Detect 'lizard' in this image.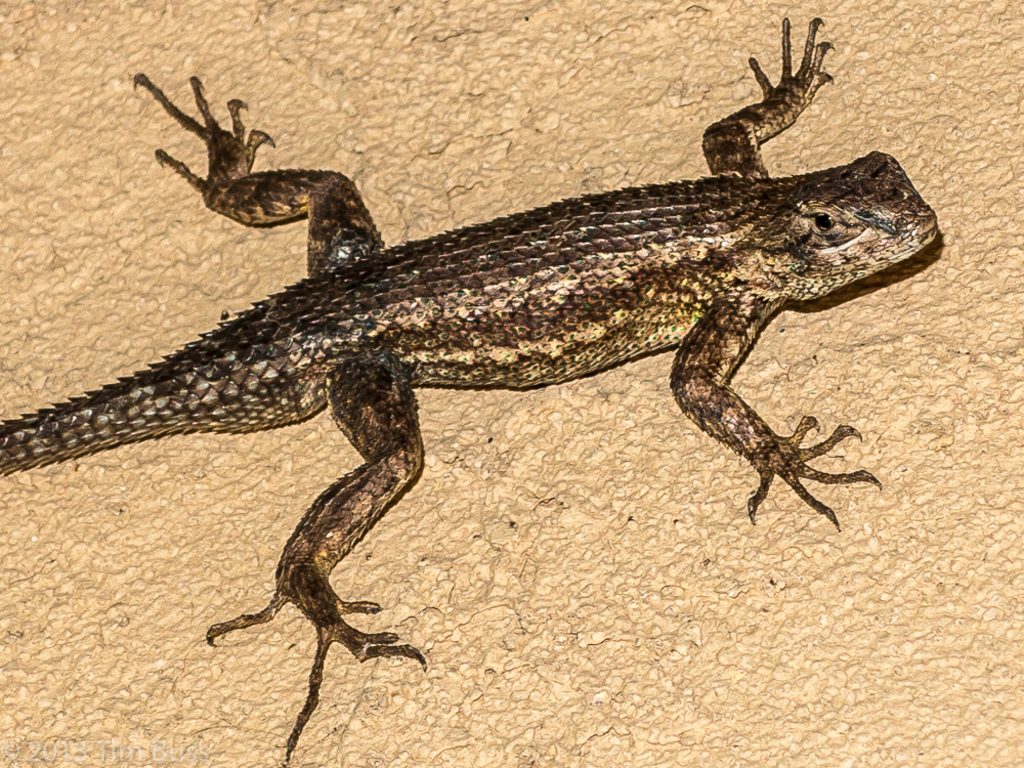
Detection: box=[0, 15, 941, 762].
